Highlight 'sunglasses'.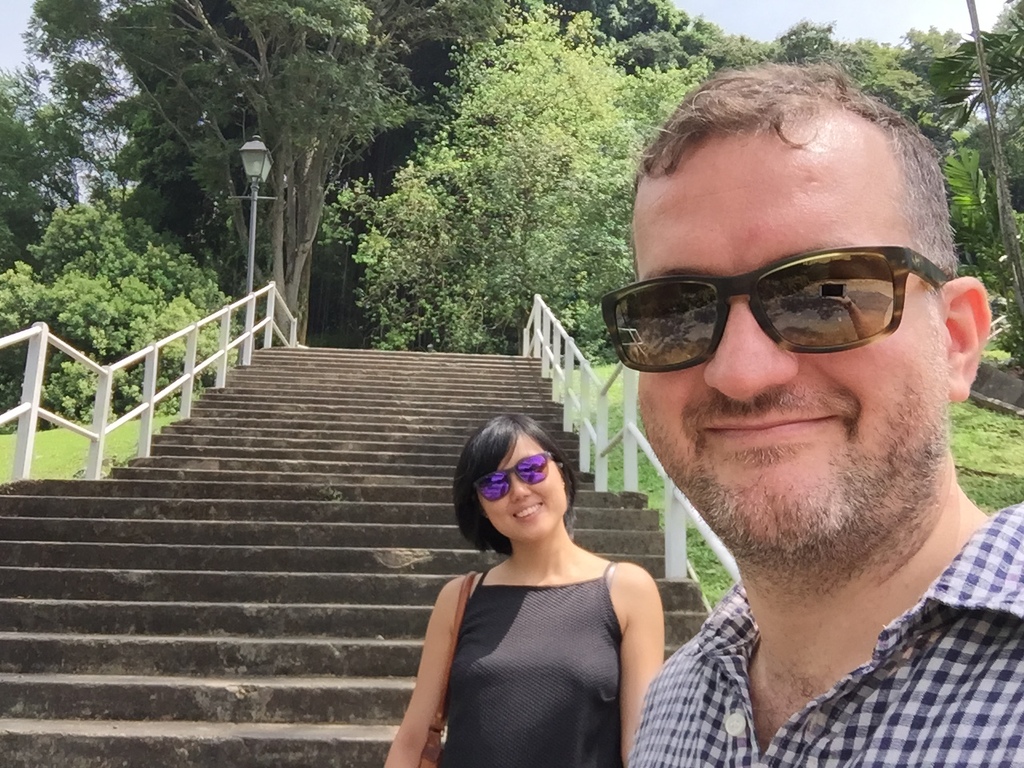
Highlighted region: pyautogui.locateOnScreen(468, 449, 557, 515).
